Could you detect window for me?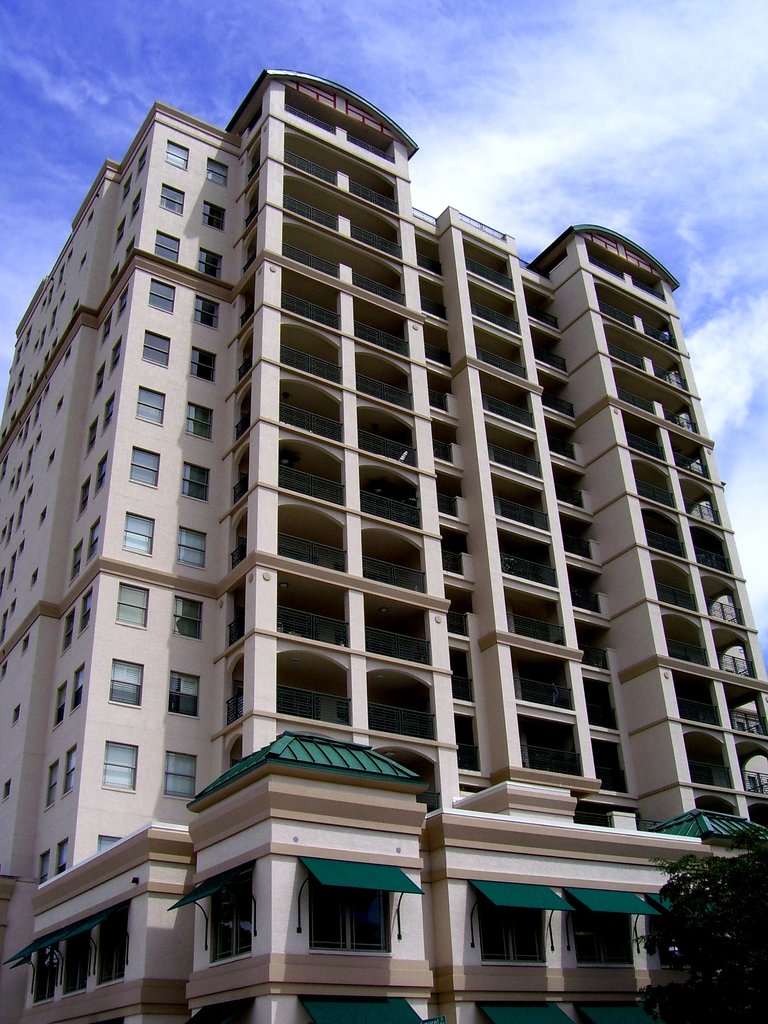
Detection result: 111 742 135 795.
